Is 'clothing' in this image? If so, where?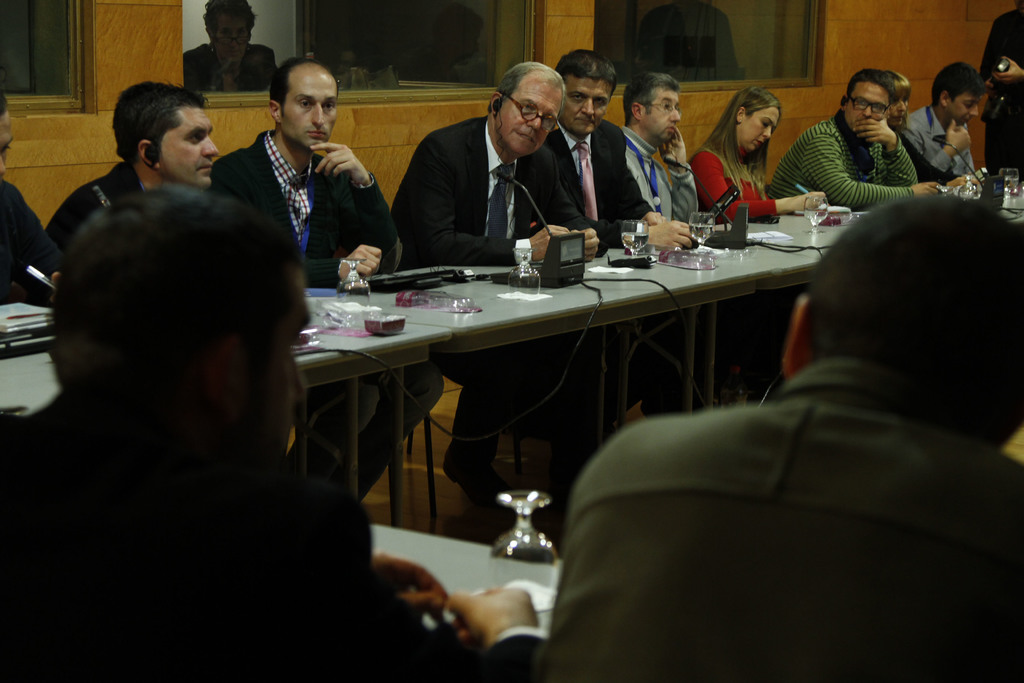
Yes, at 989:6:1023:183.
